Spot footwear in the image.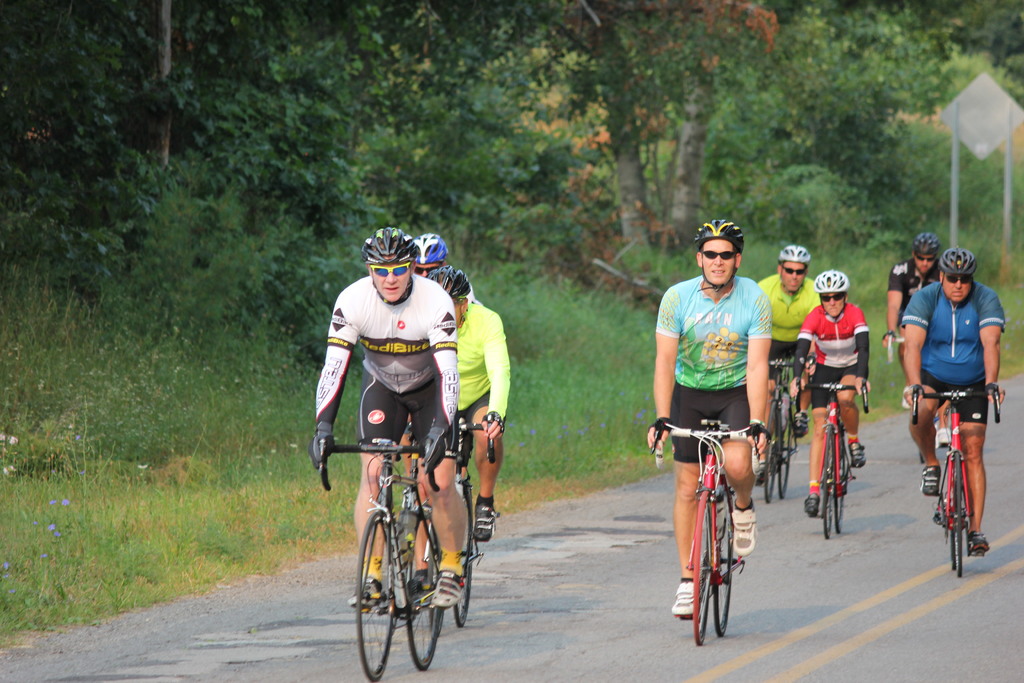
footwear found at BBox(669, 574, 703, 616).
